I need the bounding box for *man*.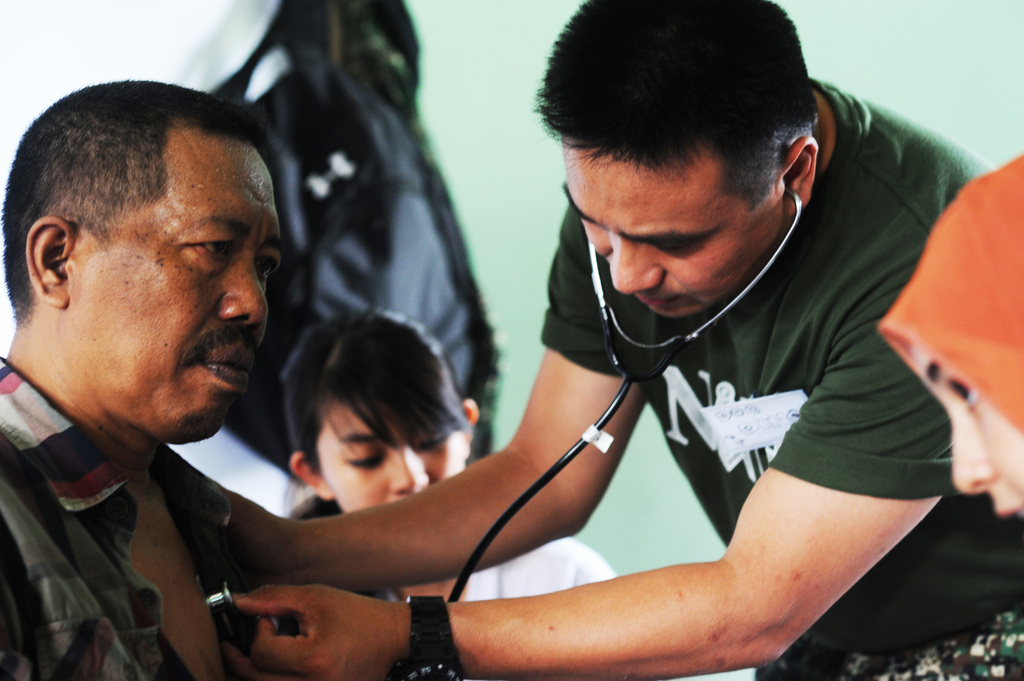
Here it is: select_region(227, 0, 1023, 680).
